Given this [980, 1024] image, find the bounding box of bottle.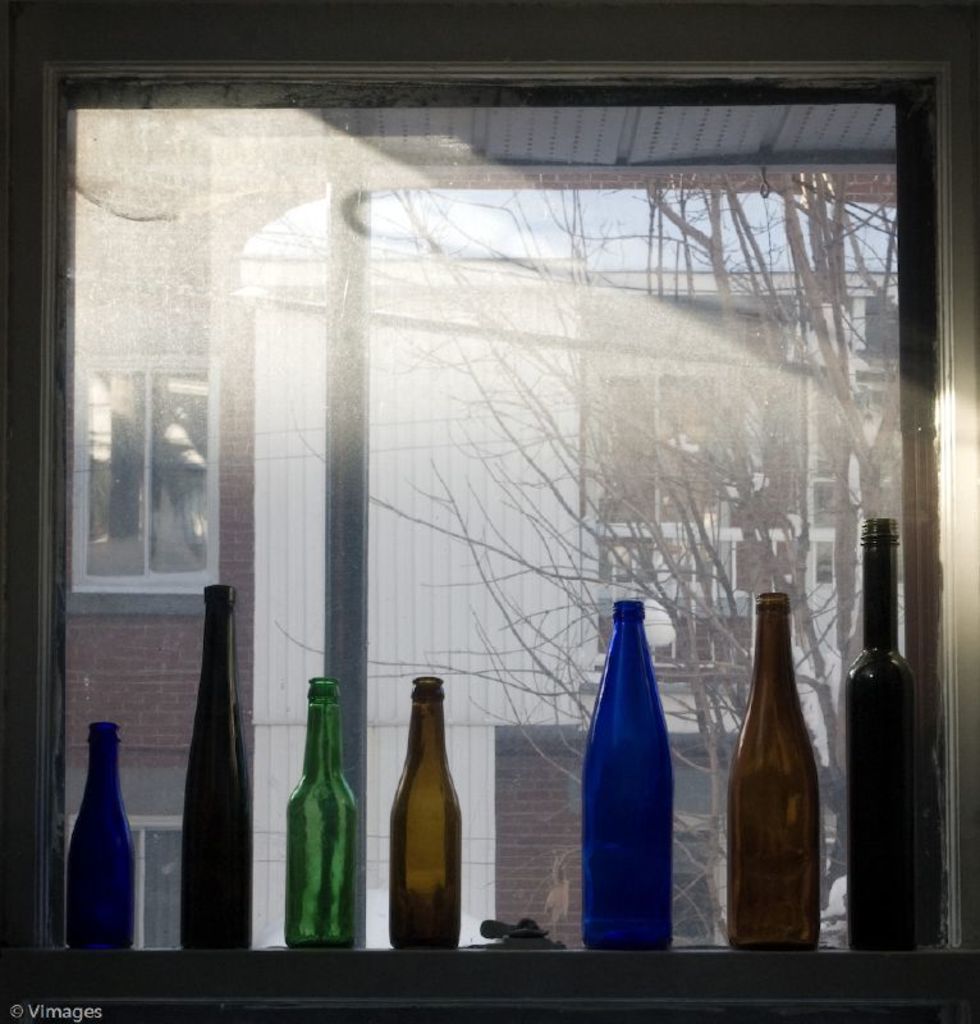
detection(284, 675, 365, 948).
